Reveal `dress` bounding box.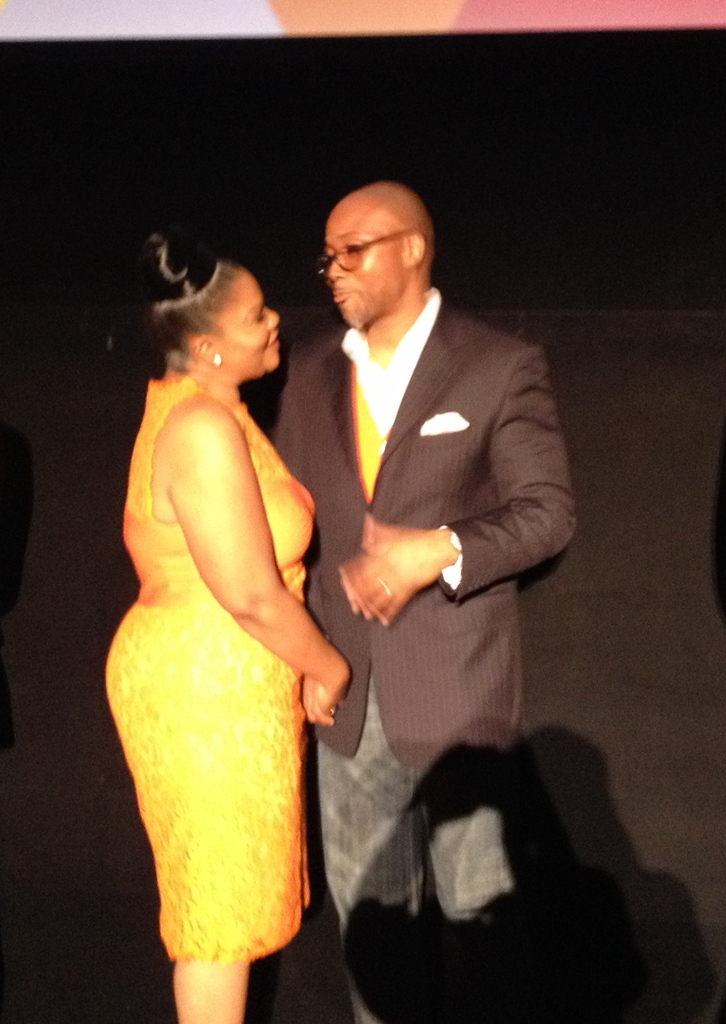
Revealed: BBox(103, 372, 311, 956).
